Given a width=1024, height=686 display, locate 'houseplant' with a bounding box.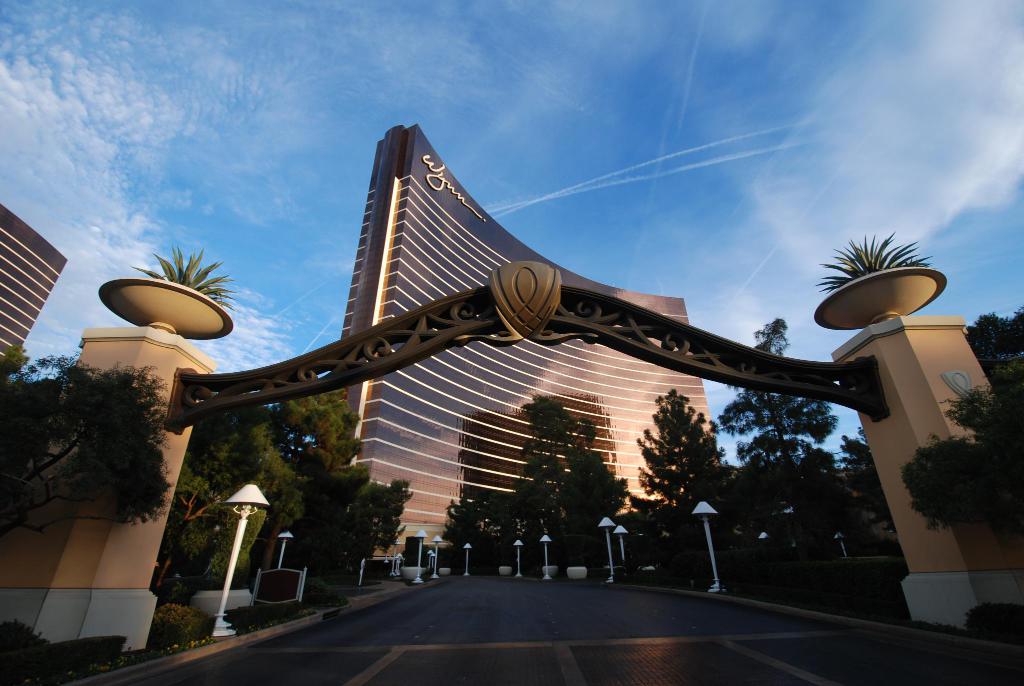
Located: bbox=(812, 227, 947, 330).
